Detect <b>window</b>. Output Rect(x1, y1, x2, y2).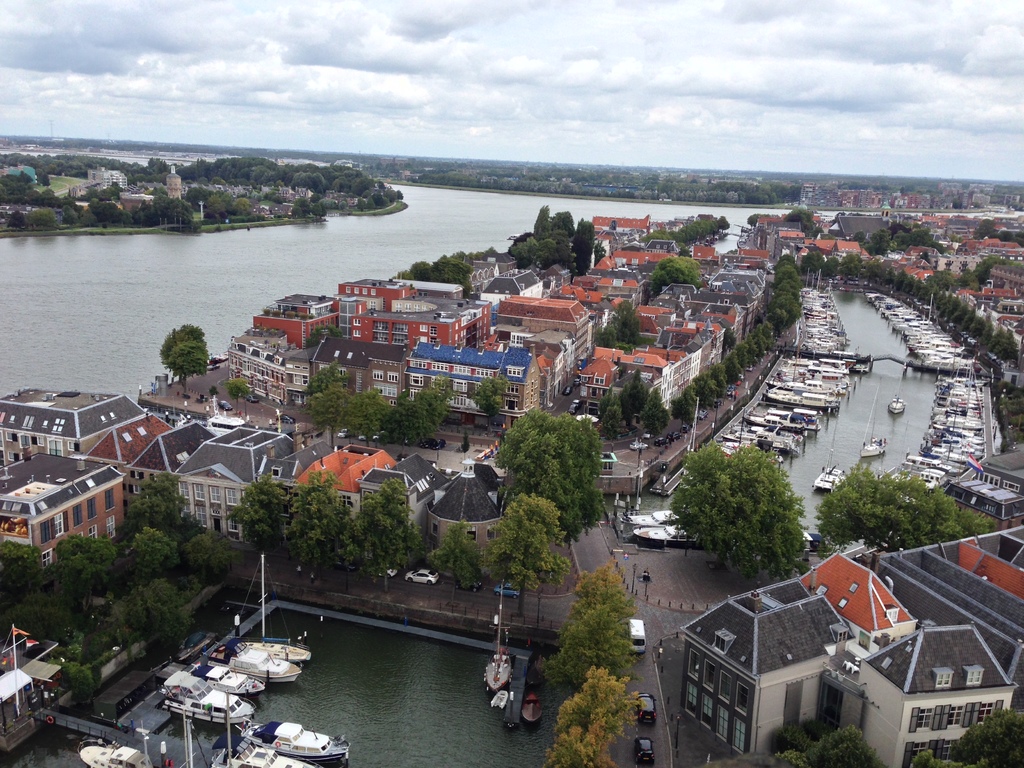
Rect(911, 701, 935, 739).
